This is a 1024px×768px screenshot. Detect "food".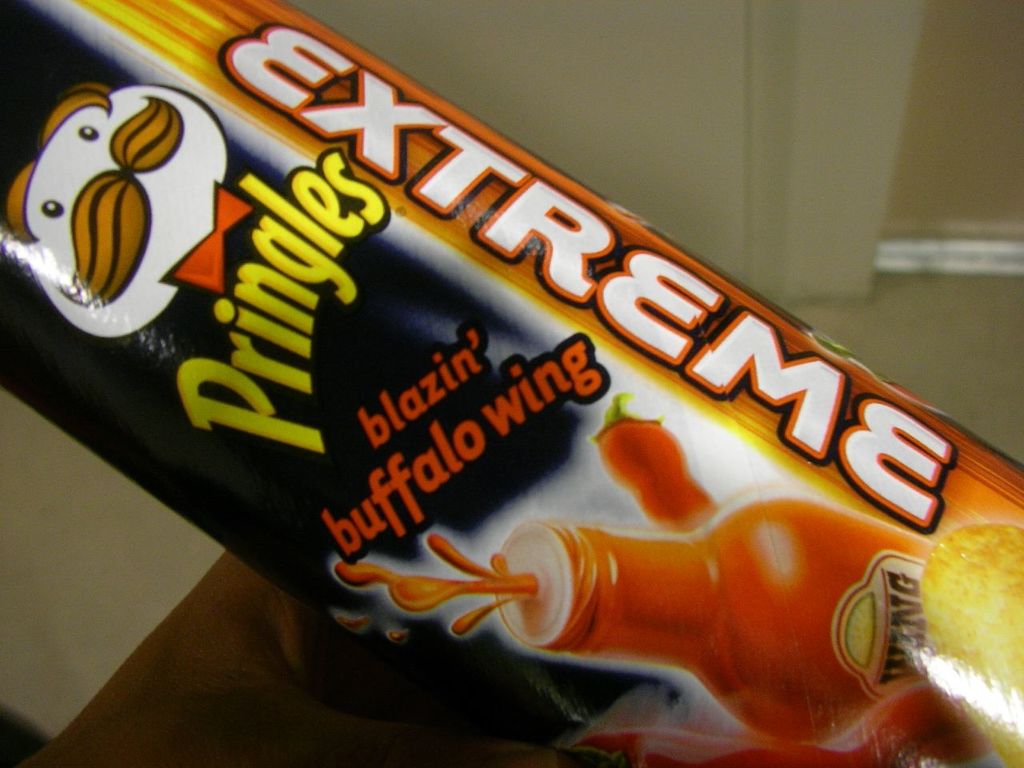
bbox=[606, 423, 691, 526].
